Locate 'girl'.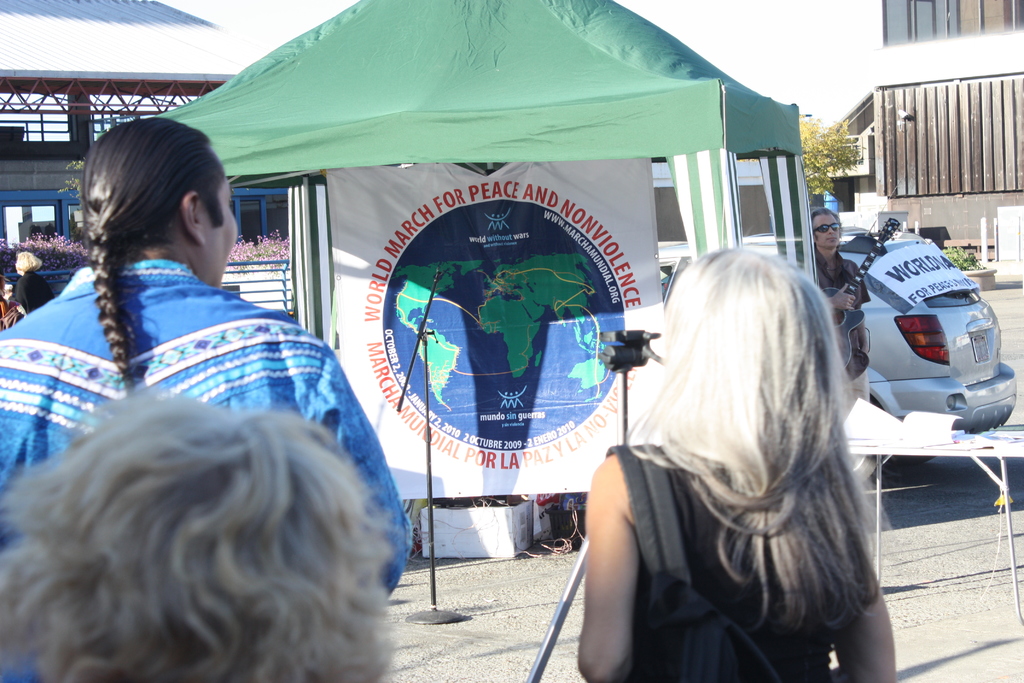
Bounding box: pyautogui.locateOnScreen(577, 248, 897, 680).
